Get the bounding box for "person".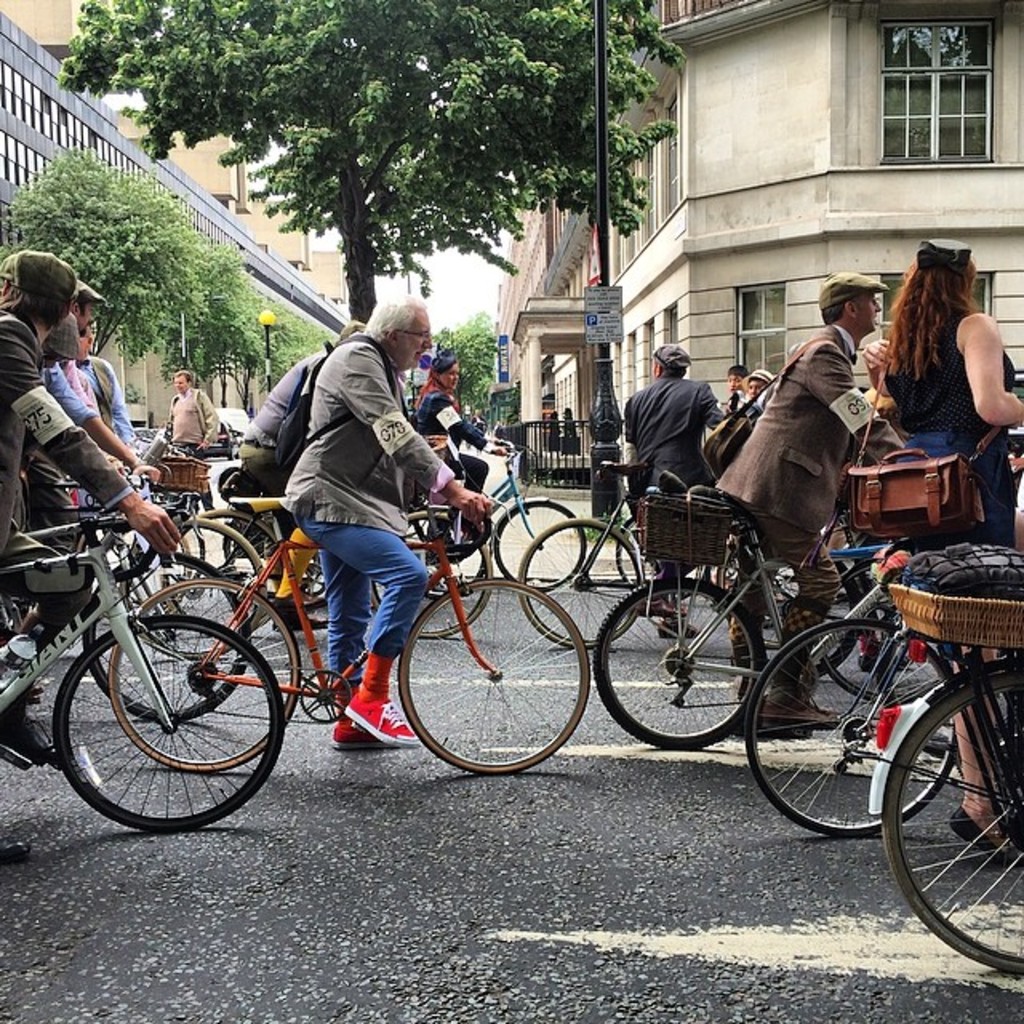
bbox=(720, 274, 891, 733).
